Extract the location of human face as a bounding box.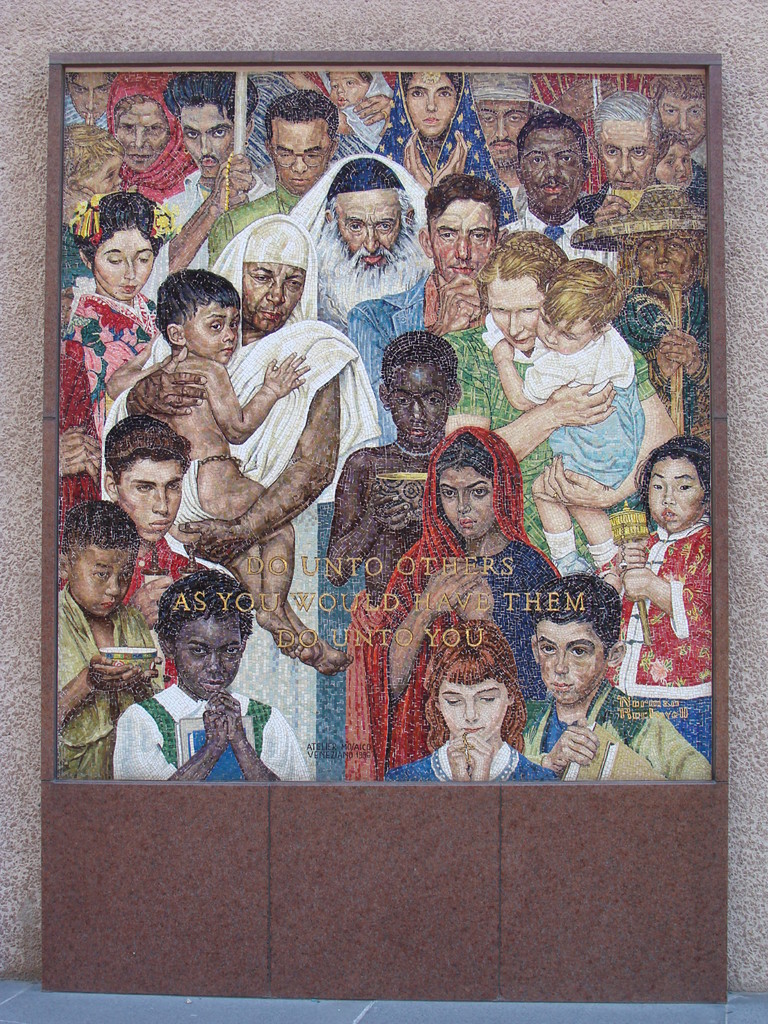
BBox(426, 204, 497, 280).
